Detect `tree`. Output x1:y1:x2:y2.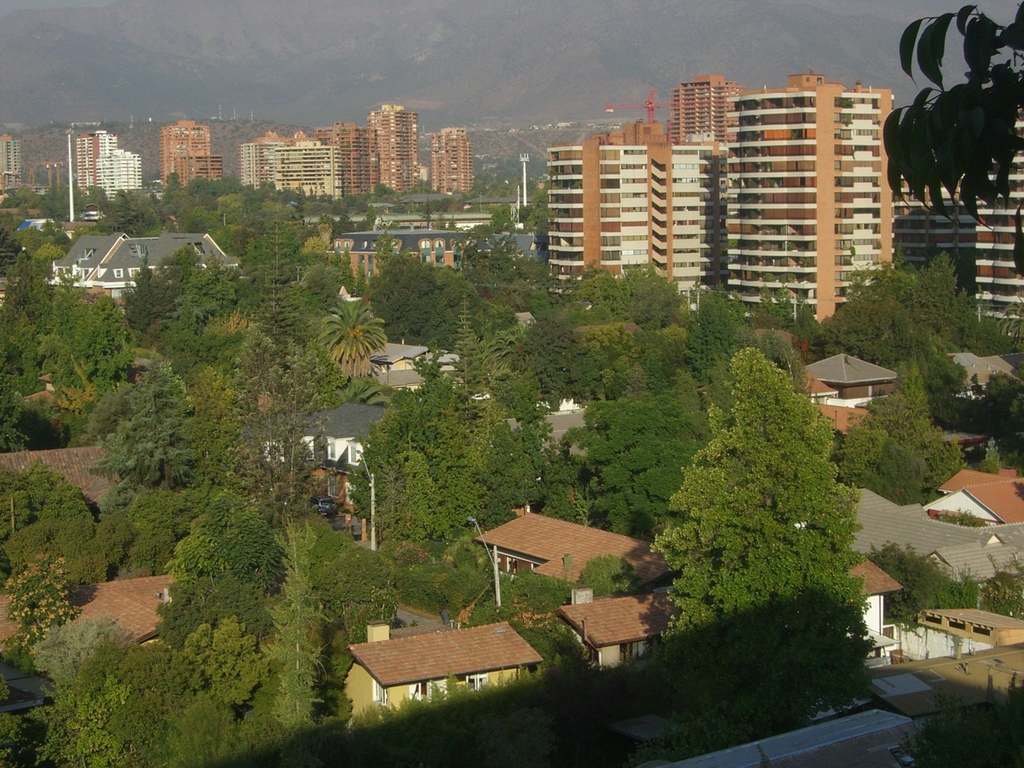
649:348:878:743.
